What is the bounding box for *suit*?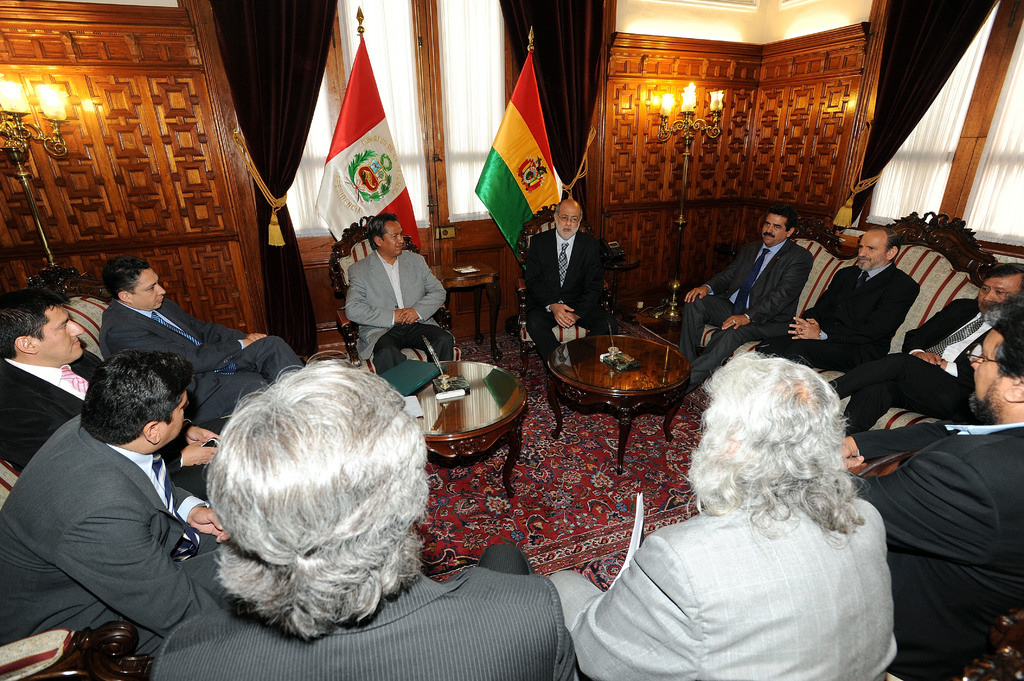
left=681, top=237, right=812, bottom=397.
